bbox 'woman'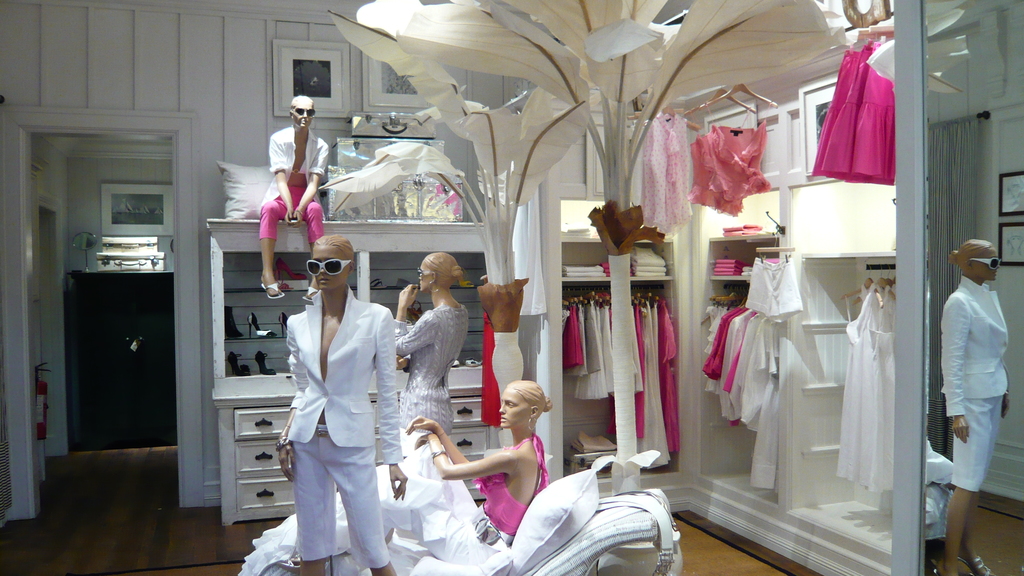
BBox(234, 385, 557, 575)
